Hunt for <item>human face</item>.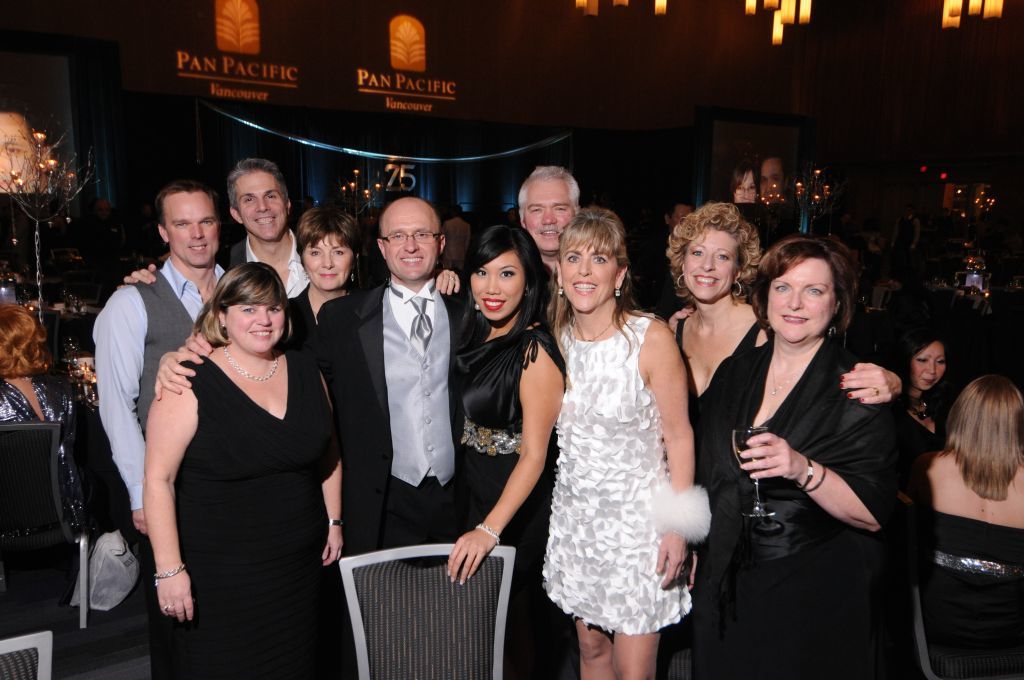
Hunted down at [x1=522, y1=182, x2=570, y2=252].
